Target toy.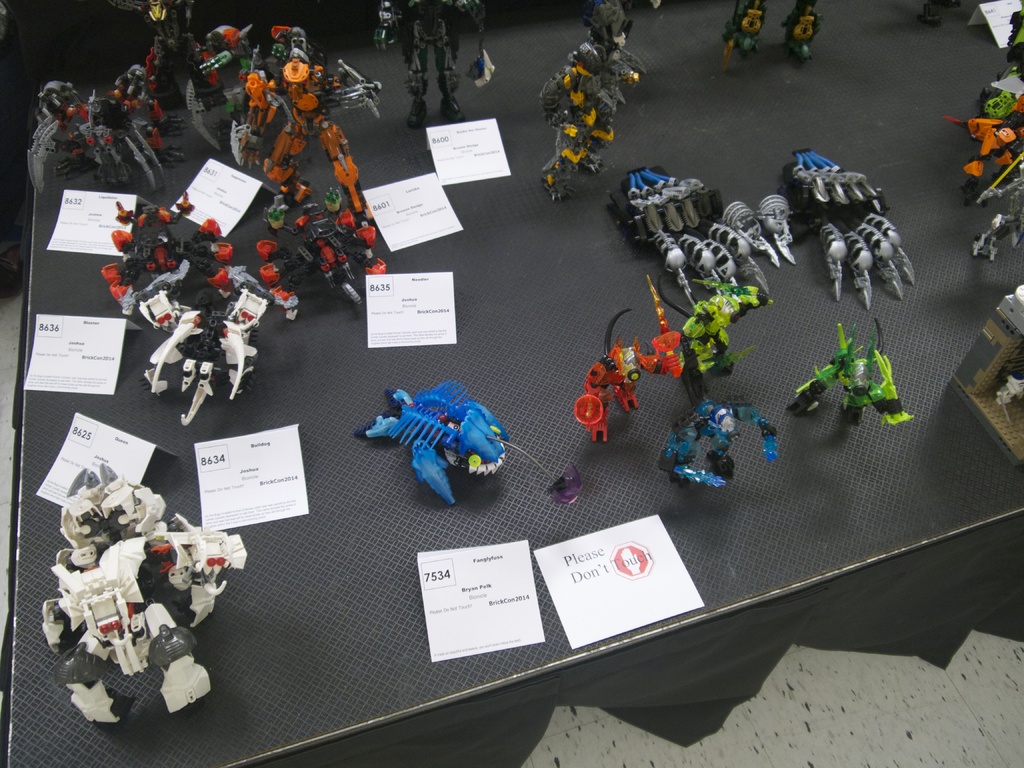
Target region: bbox=[40, 467, 255, 726].
